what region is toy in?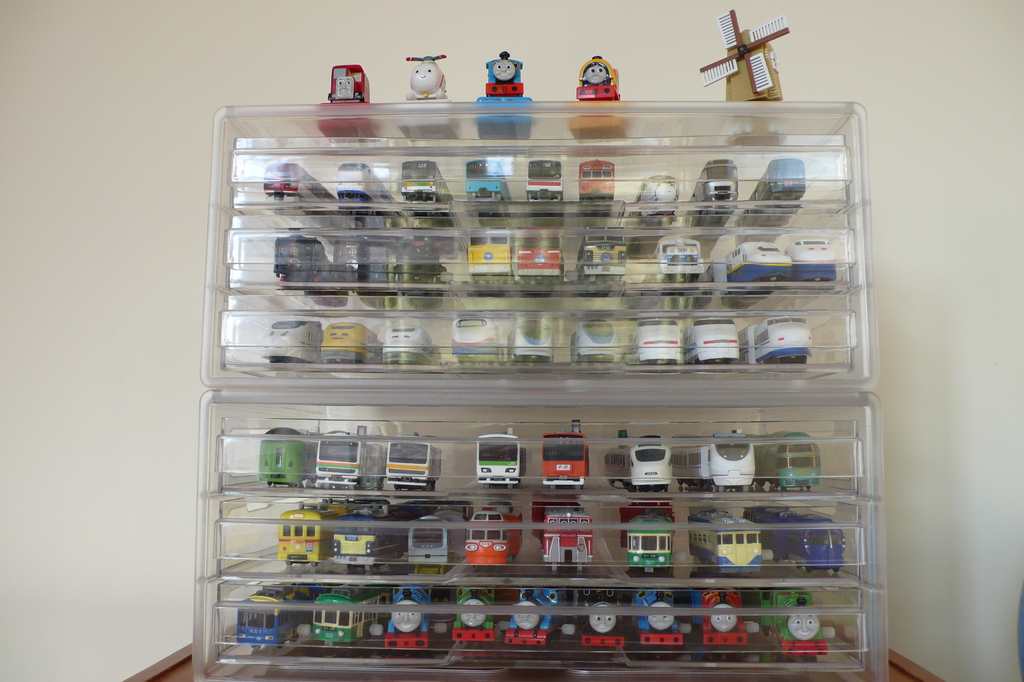
[x1=499, y1=316, x2=543, y2=359].
